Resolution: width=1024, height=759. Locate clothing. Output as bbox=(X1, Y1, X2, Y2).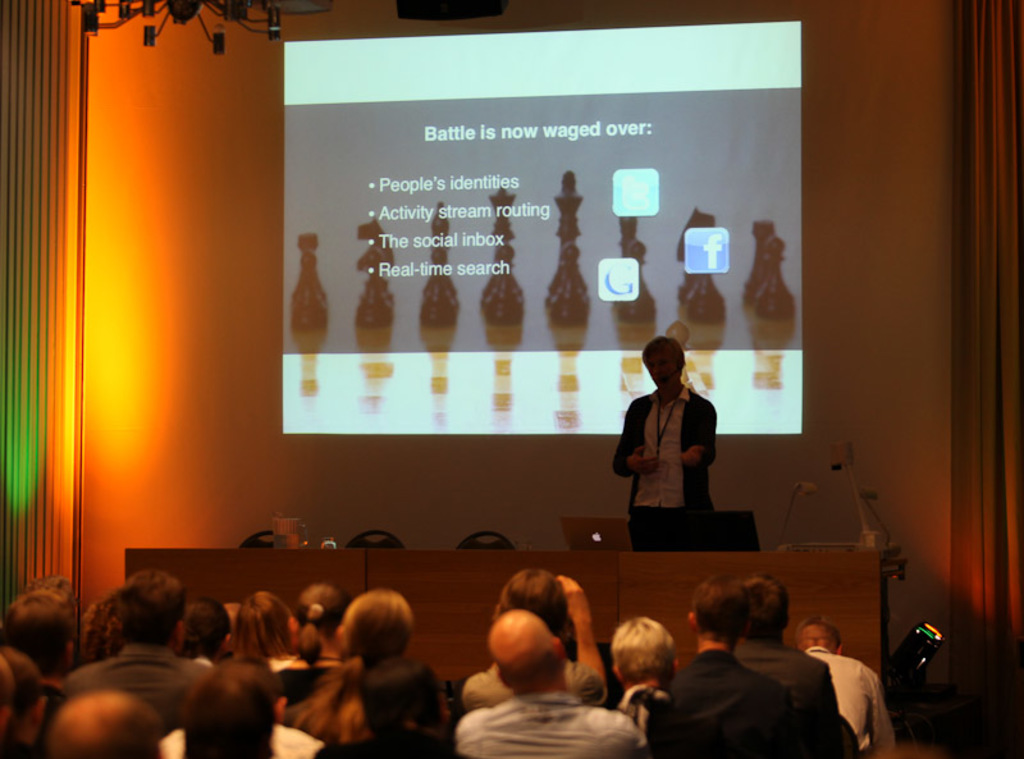
bbox=(617, 355, 735, 544).
